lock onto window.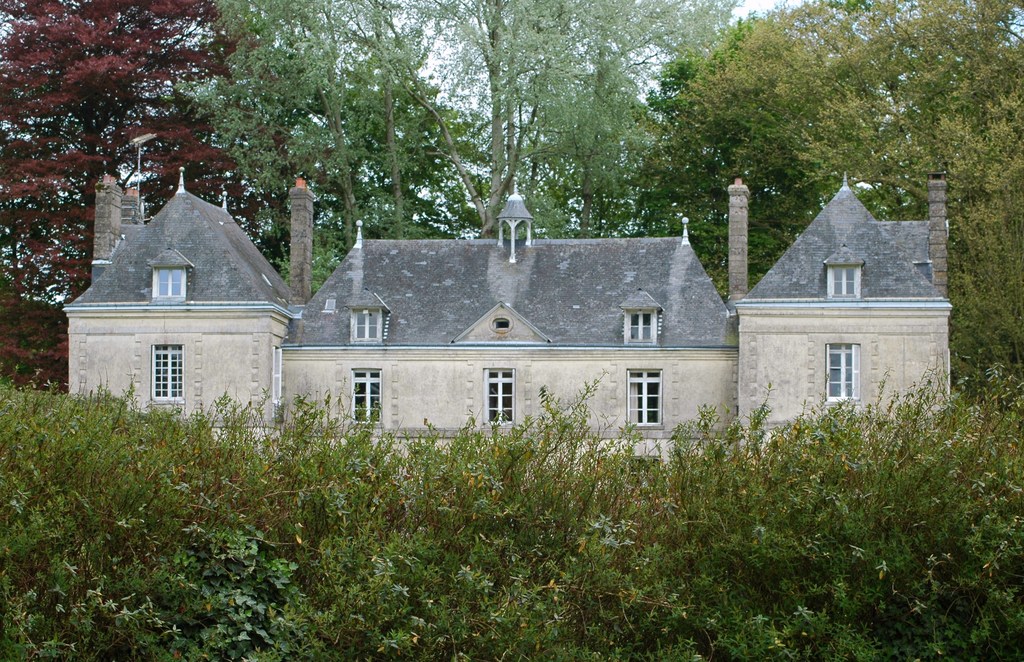
Locked: <region>488, 365, 512, 423</region>.
